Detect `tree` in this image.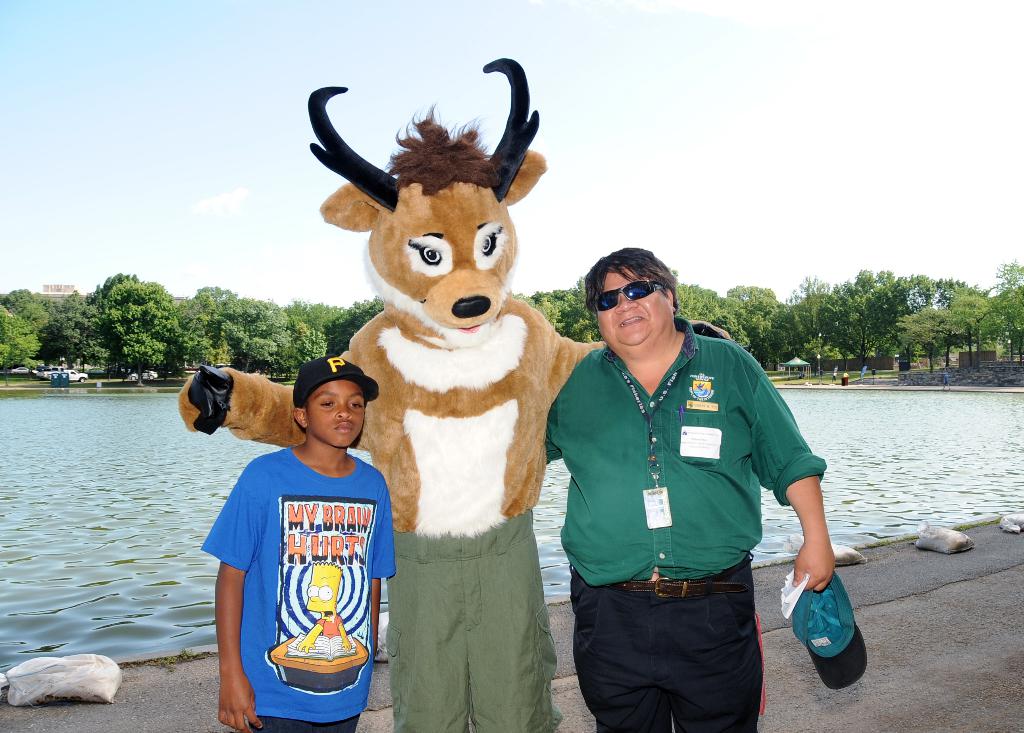
Detection: (90,276,193,383).
